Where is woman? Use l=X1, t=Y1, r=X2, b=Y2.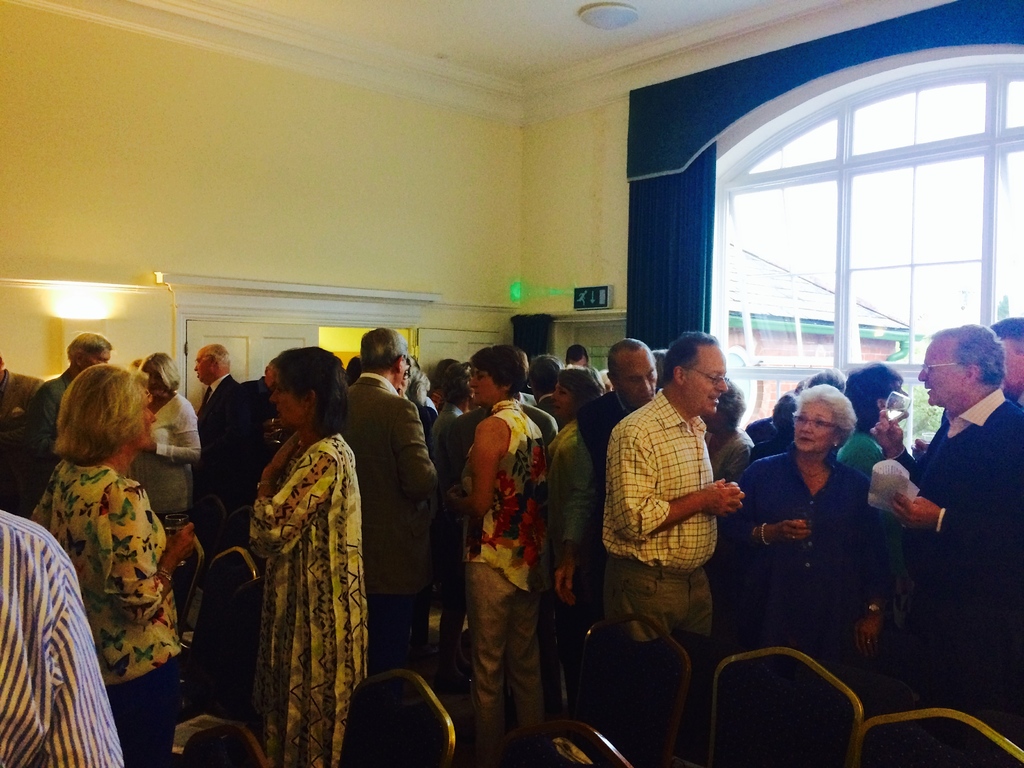
l=443, t=341, r=550, b=749.
